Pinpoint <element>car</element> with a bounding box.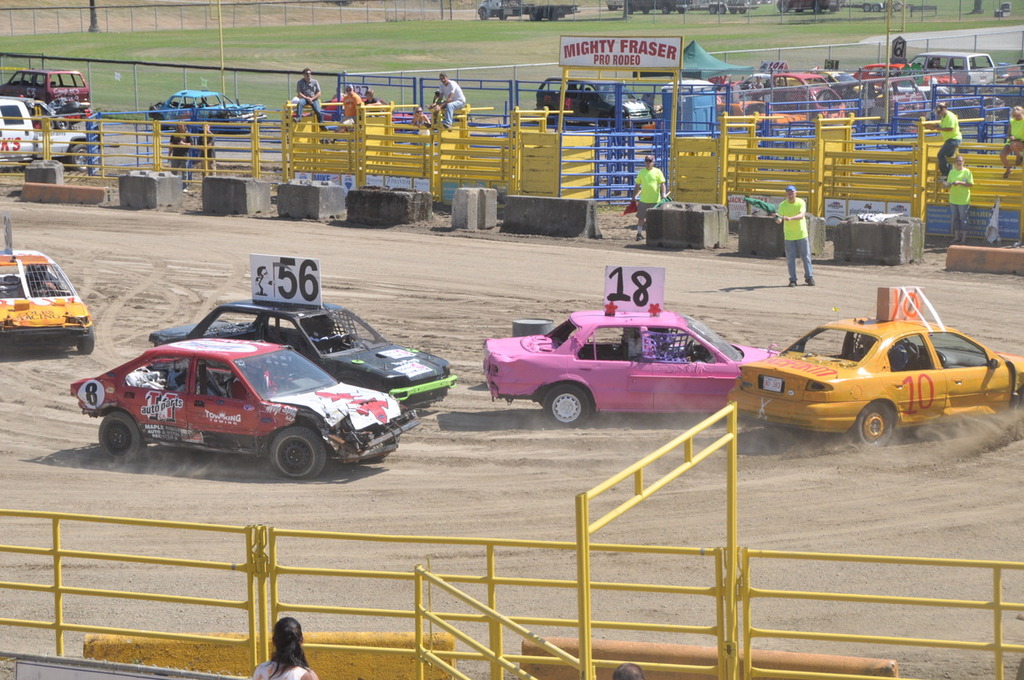
(856,61,959,88).
